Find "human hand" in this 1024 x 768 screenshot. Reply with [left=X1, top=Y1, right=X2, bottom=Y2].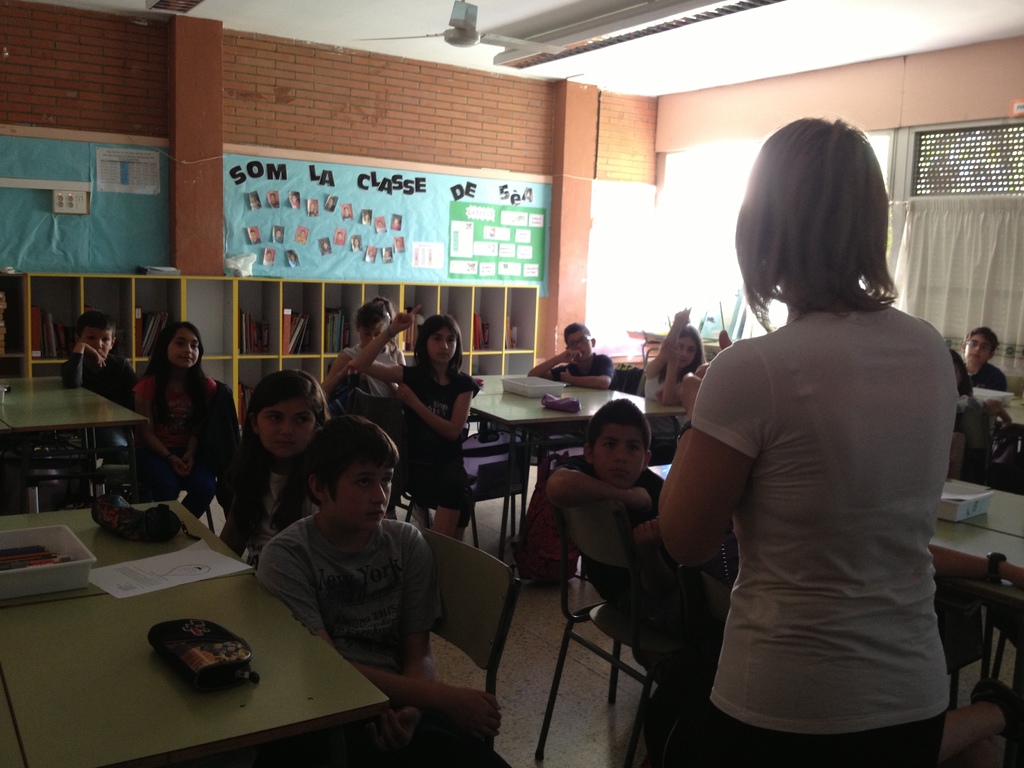
[left=674, top=307, right=690, bottom=327].
